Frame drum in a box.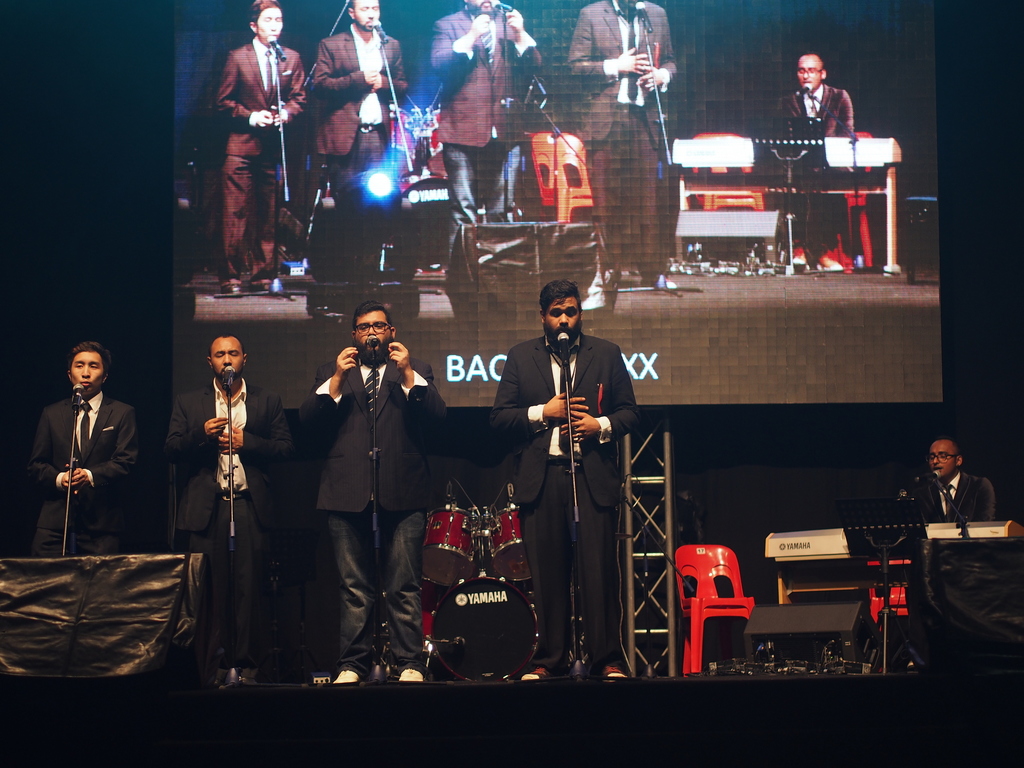
detection(428, 573, 540, 679).
